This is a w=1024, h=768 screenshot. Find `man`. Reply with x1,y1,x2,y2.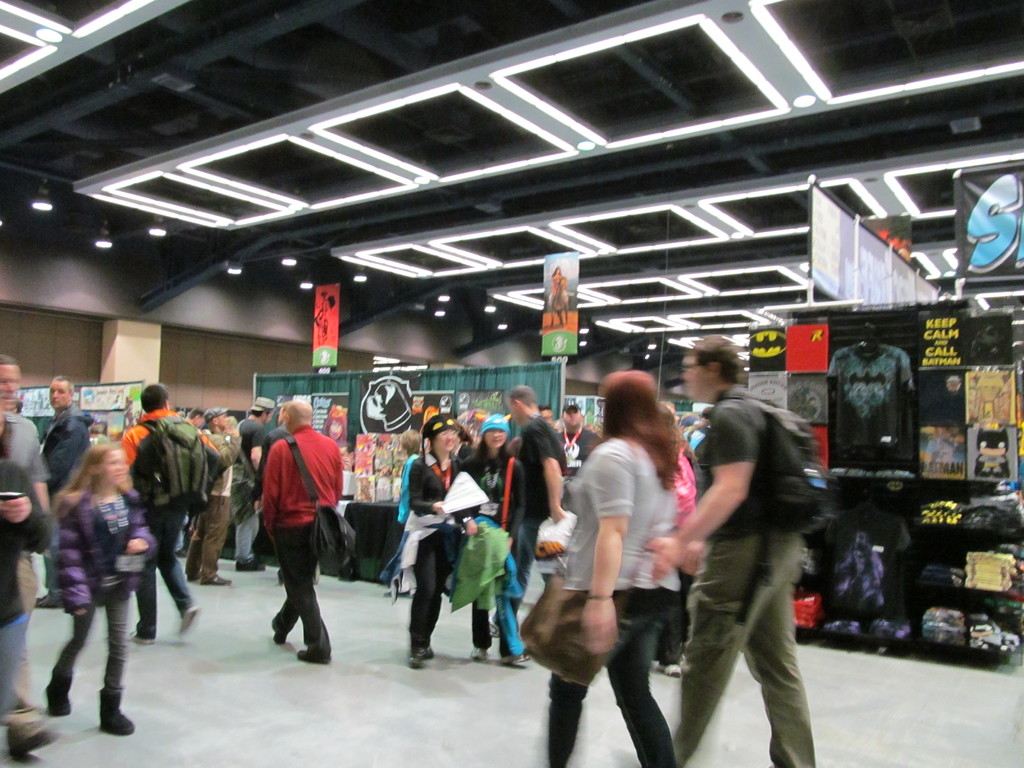
140,376,222,657.
